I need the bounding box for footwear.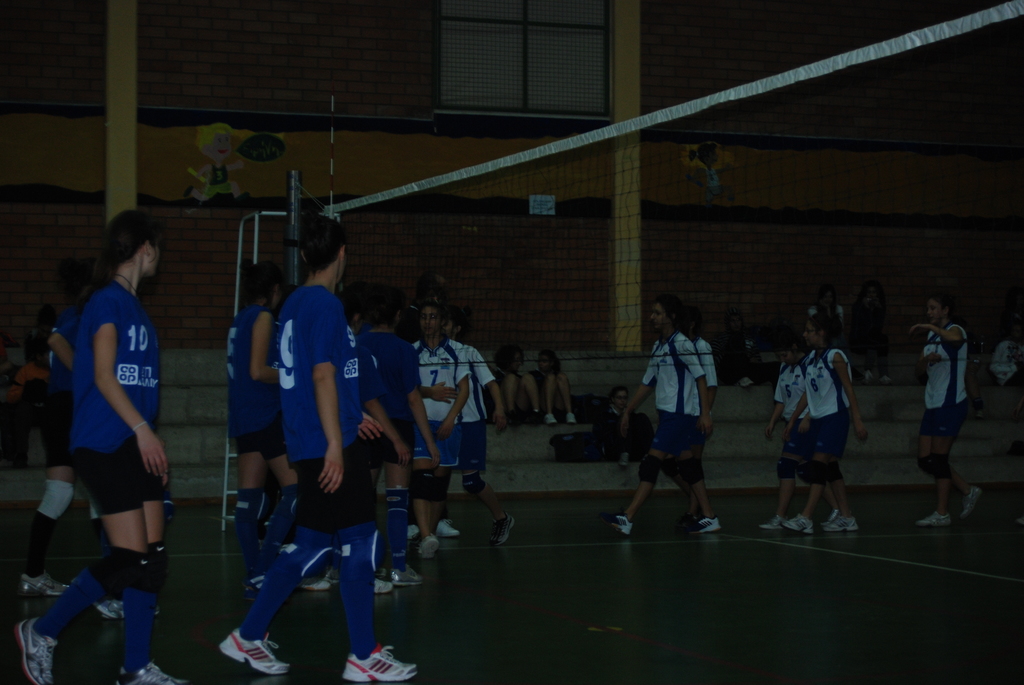
Here it is: [left=406, top=521, right=420, bottom=538].
